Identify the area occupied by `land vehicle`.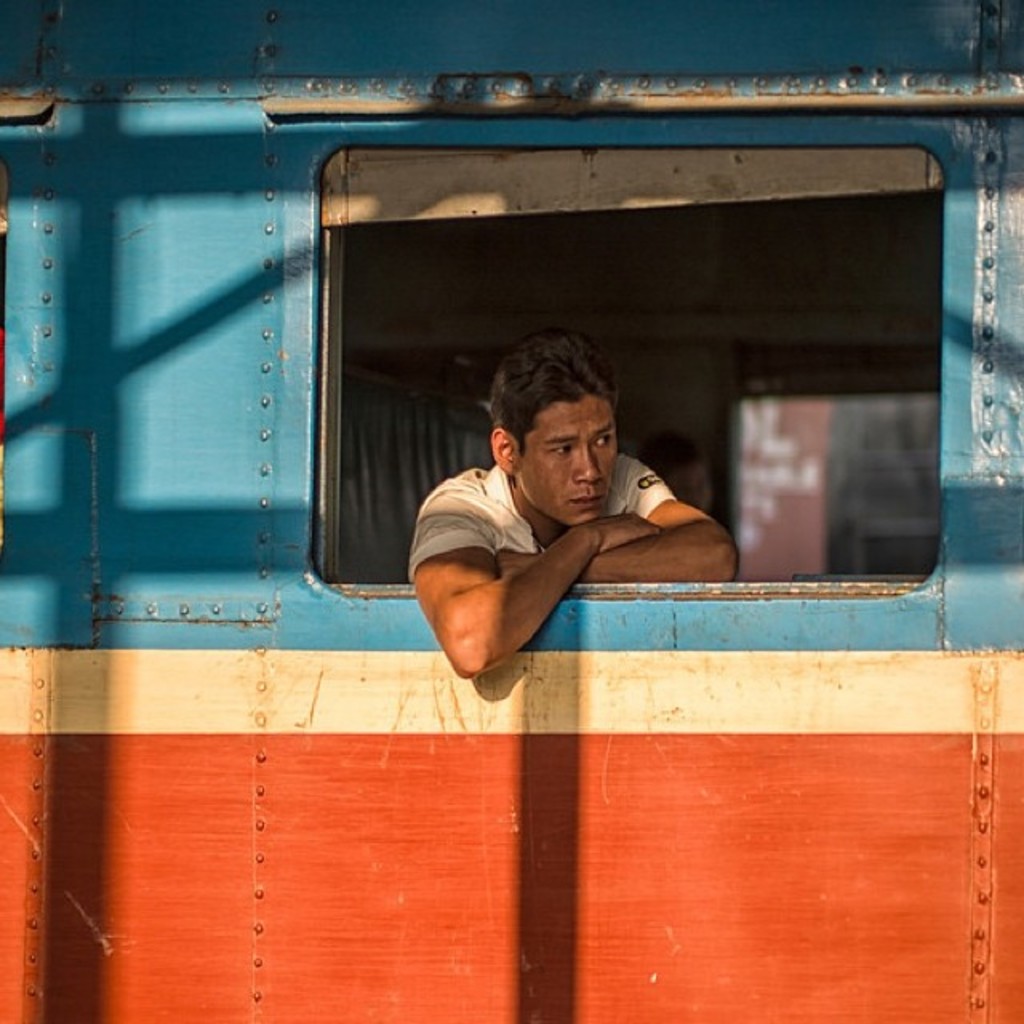
Area: <box>0,0,1022,1022</box>.
